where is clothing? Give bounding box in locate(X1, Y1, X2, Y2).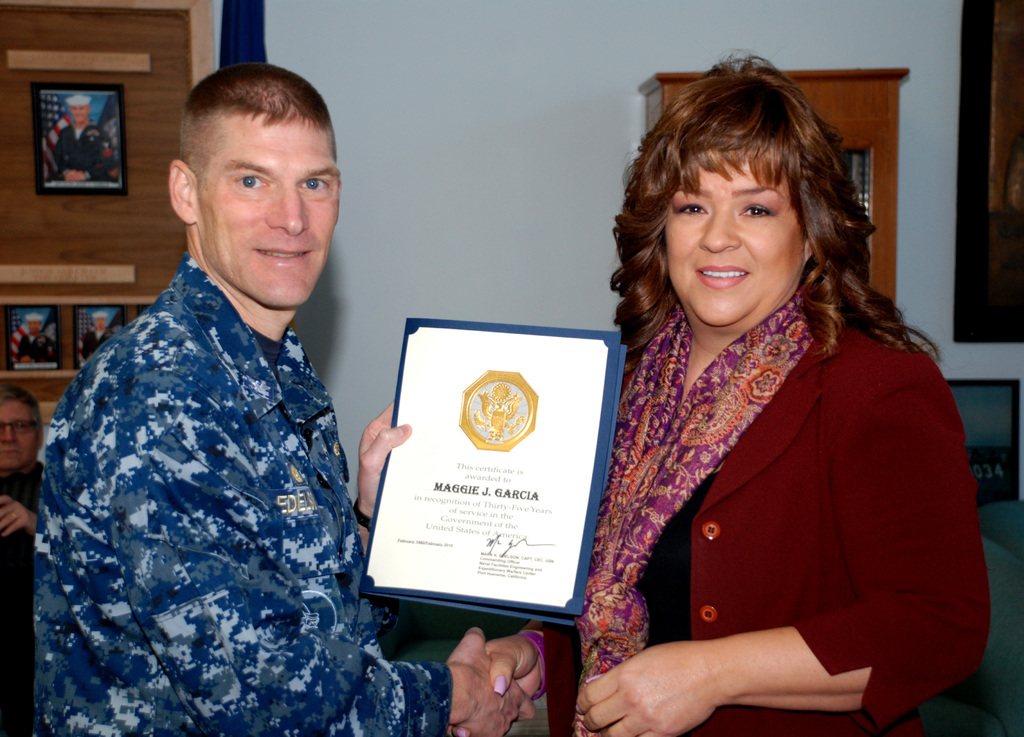
locate(0, 462, 42, 699).
